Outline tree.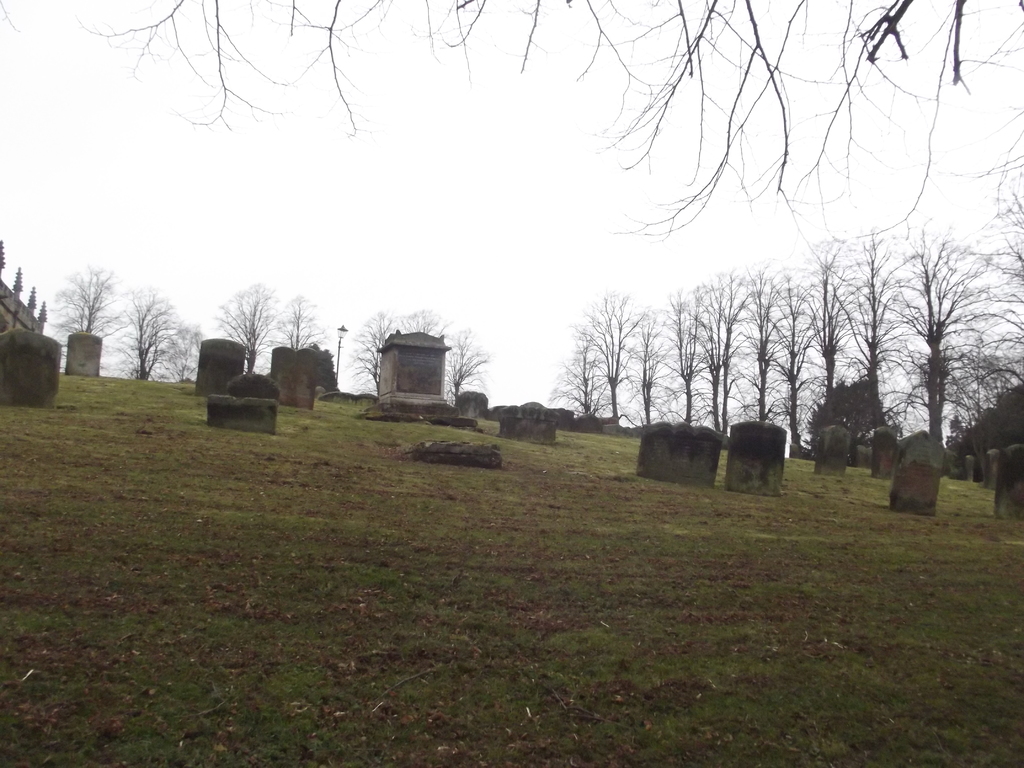
Outline: bbox(801, 221, 863, 424).
